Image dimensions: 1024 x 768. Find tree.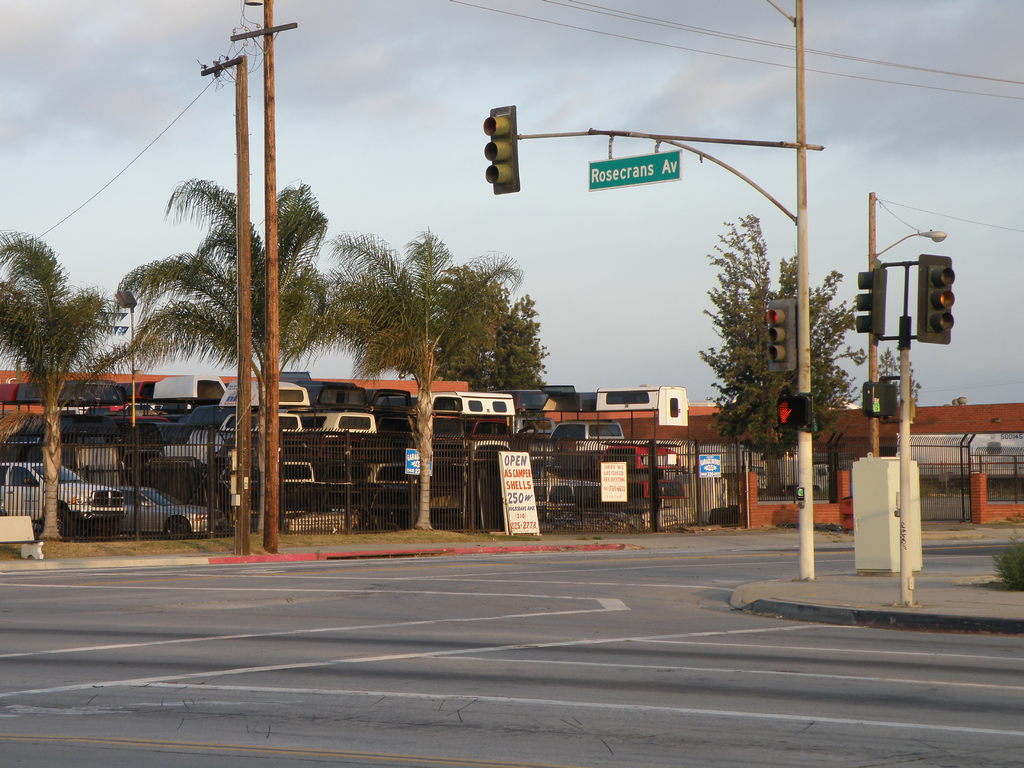
(left=481, top=289, right=553, bottom=457).
